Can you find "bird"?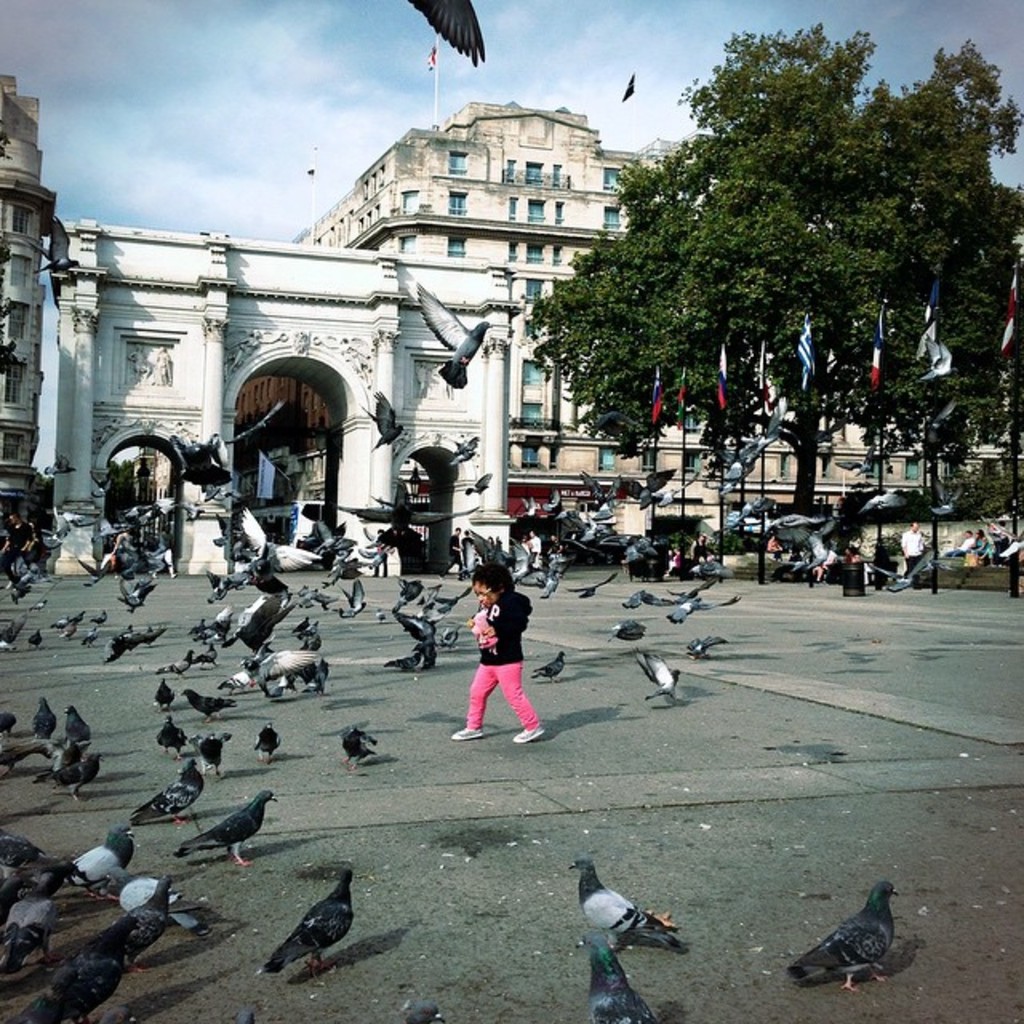
Yes, bounding box: (928,398,962,445).
